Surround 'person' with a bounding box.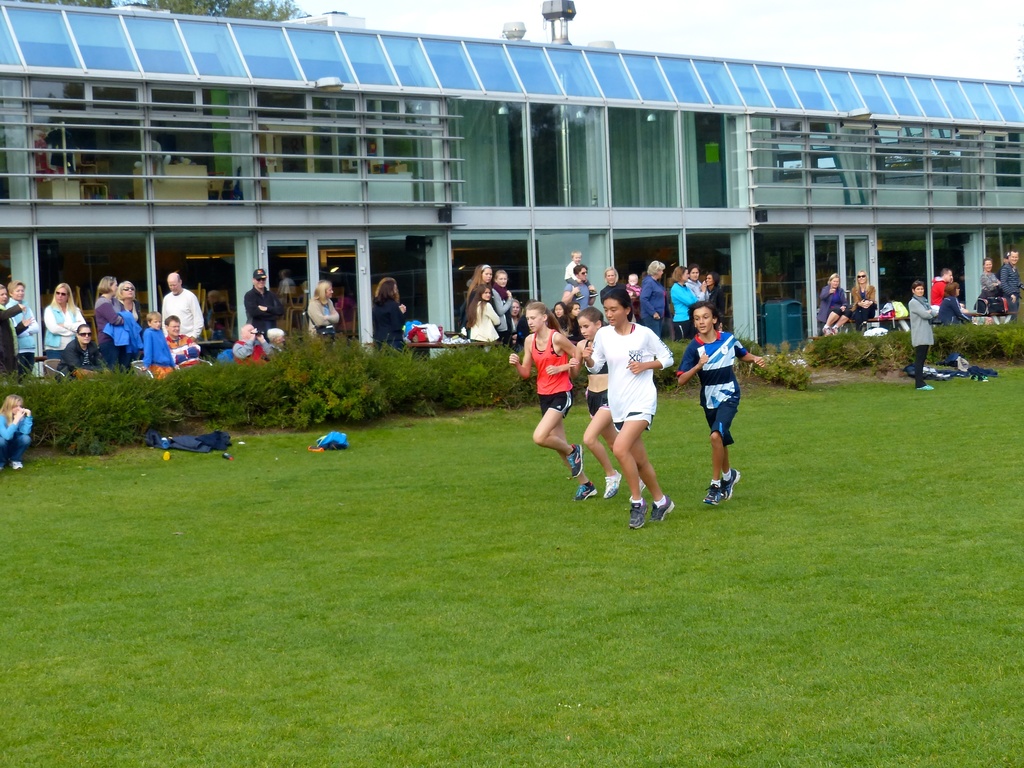
bbox=[813, 275, 849, 331].
